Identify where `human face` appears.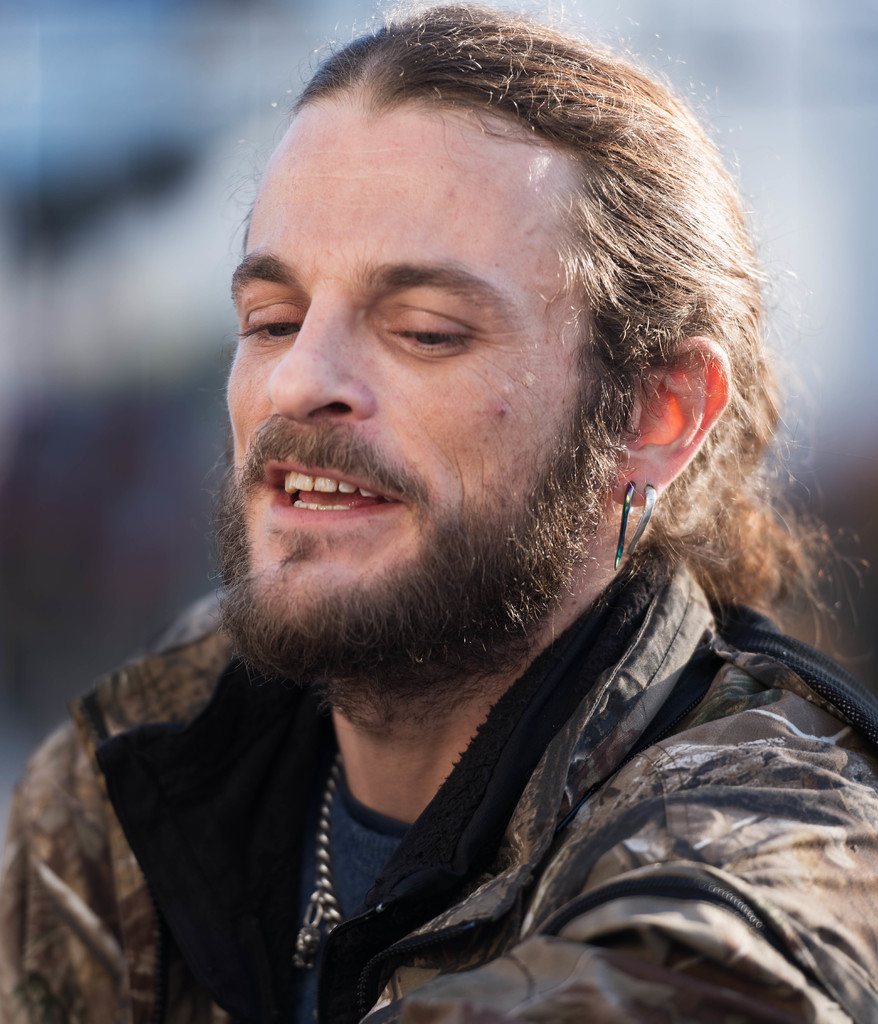
Appears at (228, 116, 601, 652).
